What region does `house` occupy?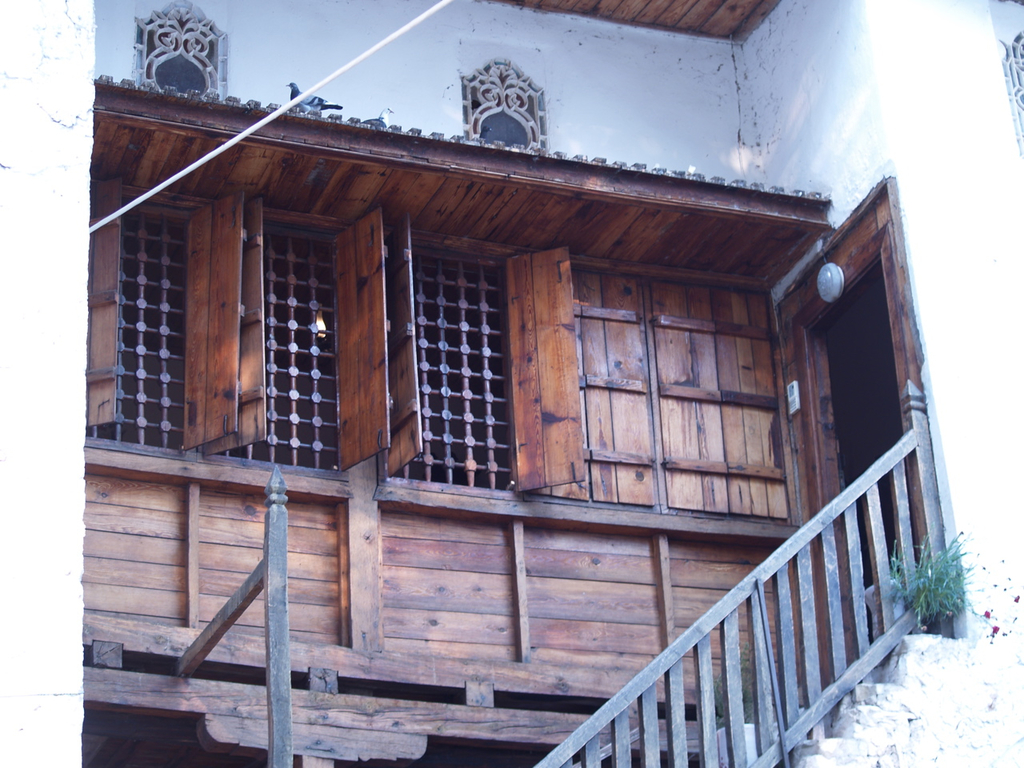
box=[80, 0, 1023, 767].
